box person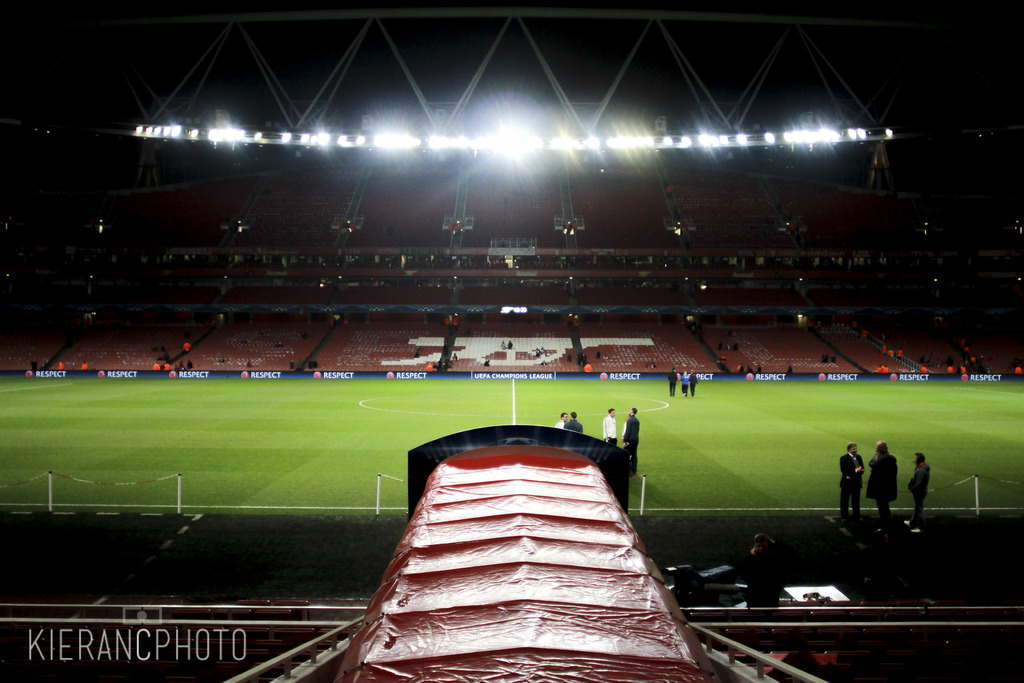
602/404/619/443
